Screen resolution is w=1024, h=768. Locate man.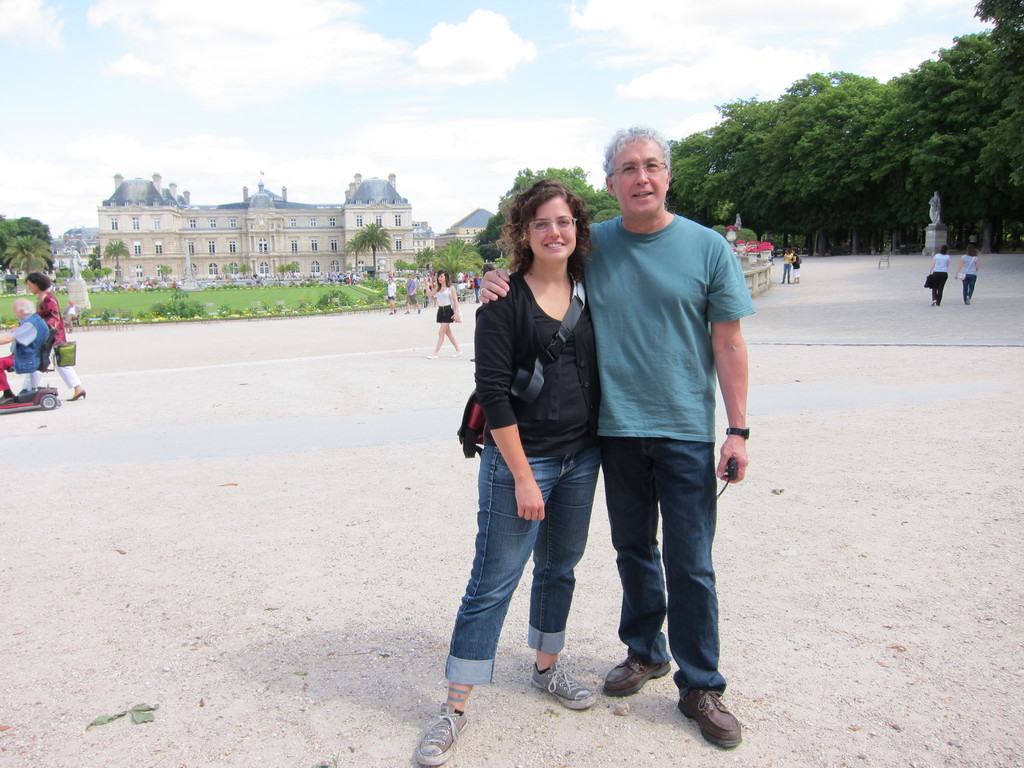
[0,297,53,405].
